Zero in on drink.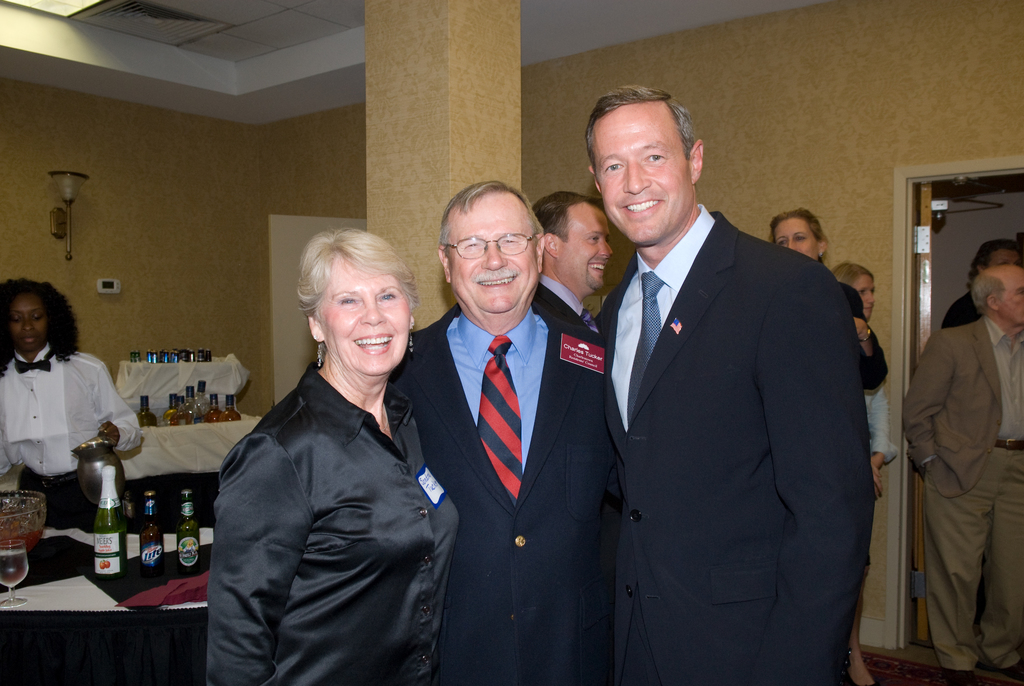
Zeroed in: <region>92, 462, 126, 584</region>.
